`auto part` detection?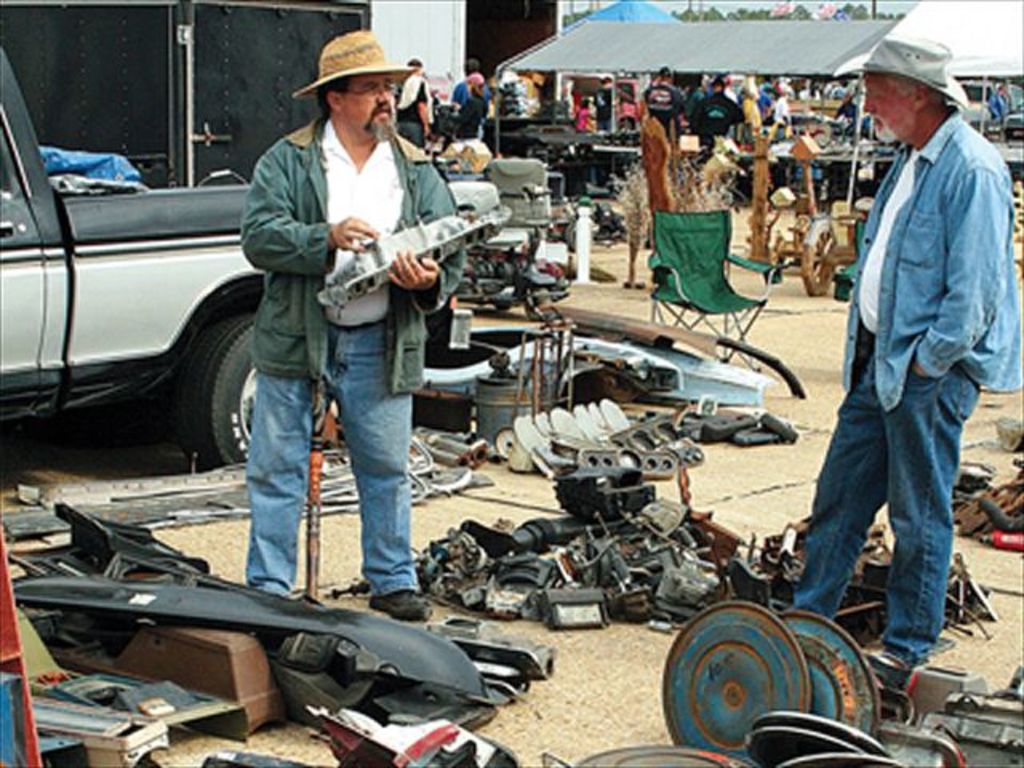
(664,600,808,754)
